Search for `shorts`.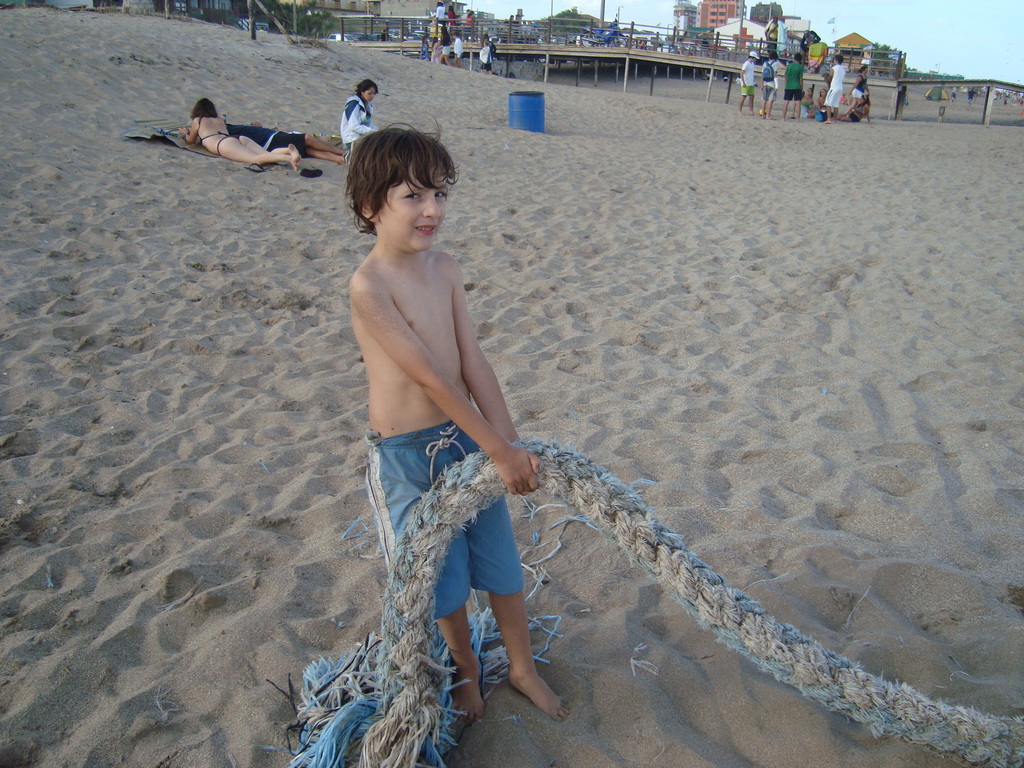
Found at select_region(479, 61, 492, 70).
